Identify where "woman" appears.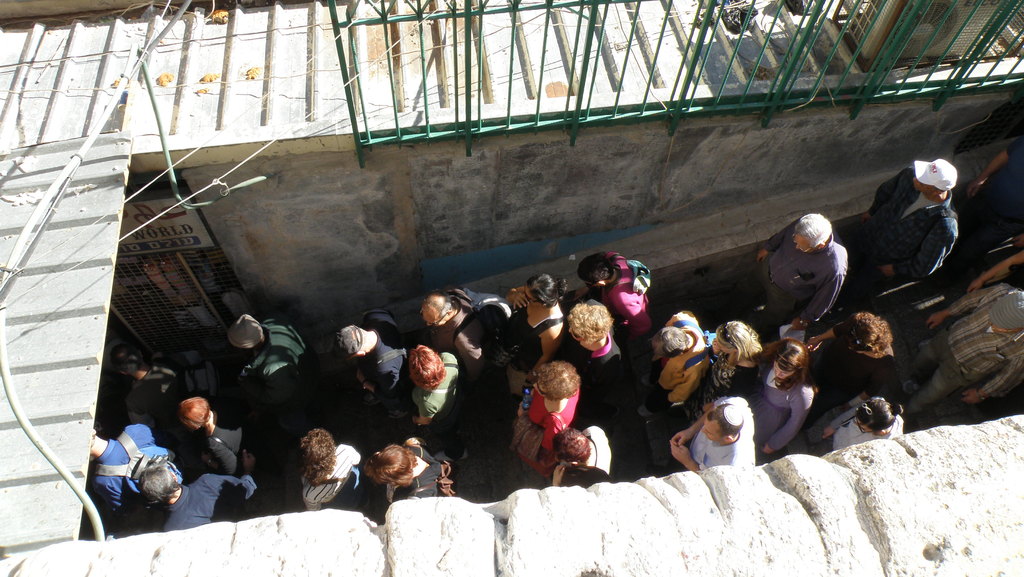
Appears at select_region(549, 295, 622, 393).
